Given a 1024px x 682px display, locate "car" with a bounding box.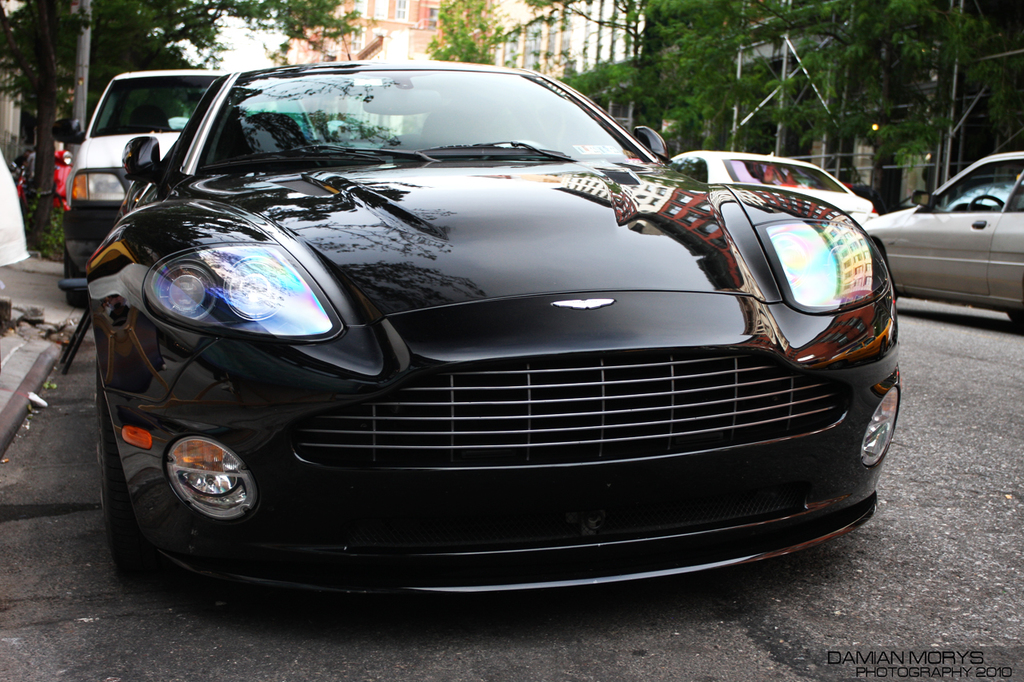
Located: [left=66, top=68, right=322, bottom=269].
